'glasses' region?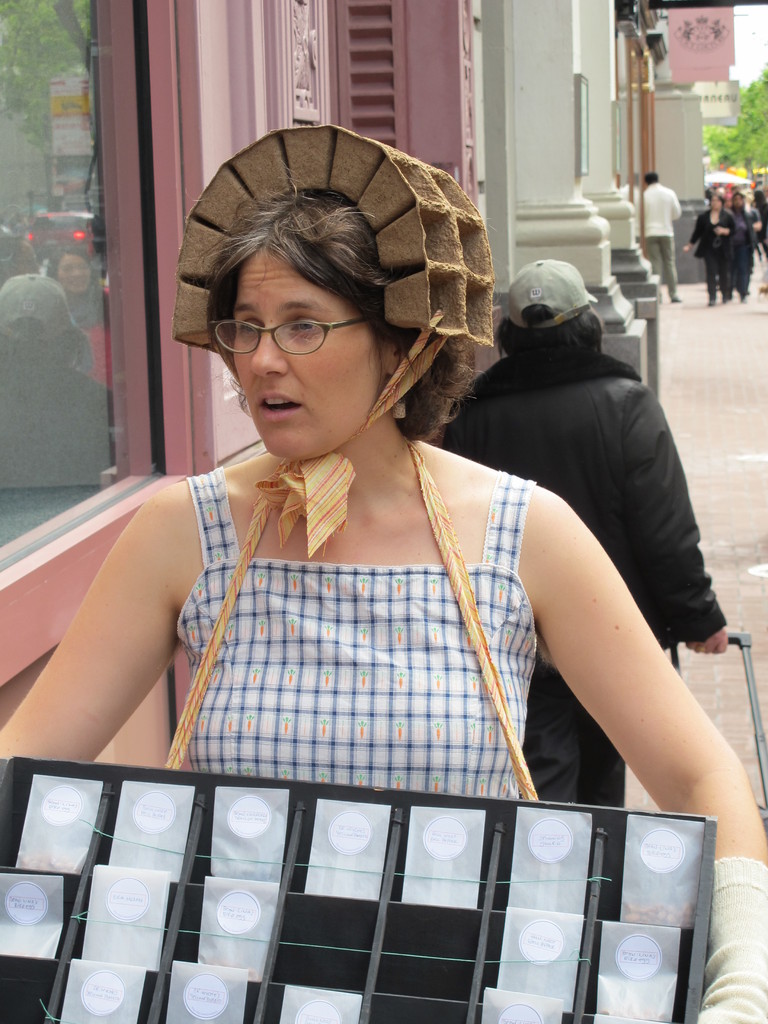
(left=214, top=311, right=367, bottom=362)
